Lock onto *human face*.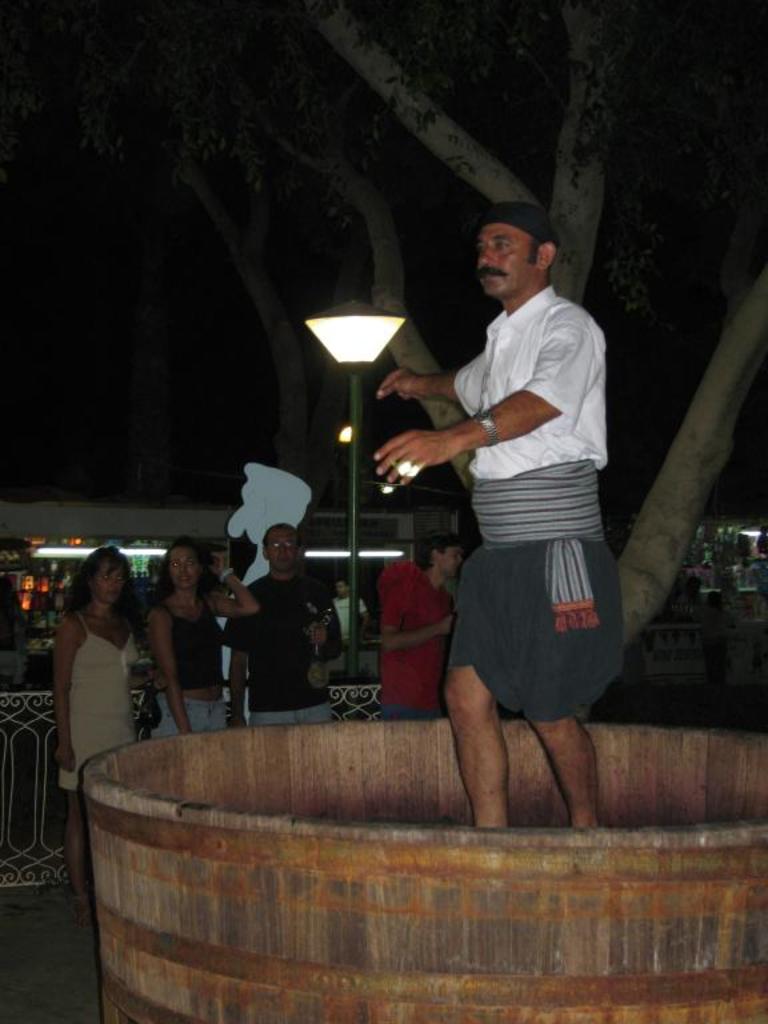
Locked: [x1=95, y1=563, x2=127, y2=601].
